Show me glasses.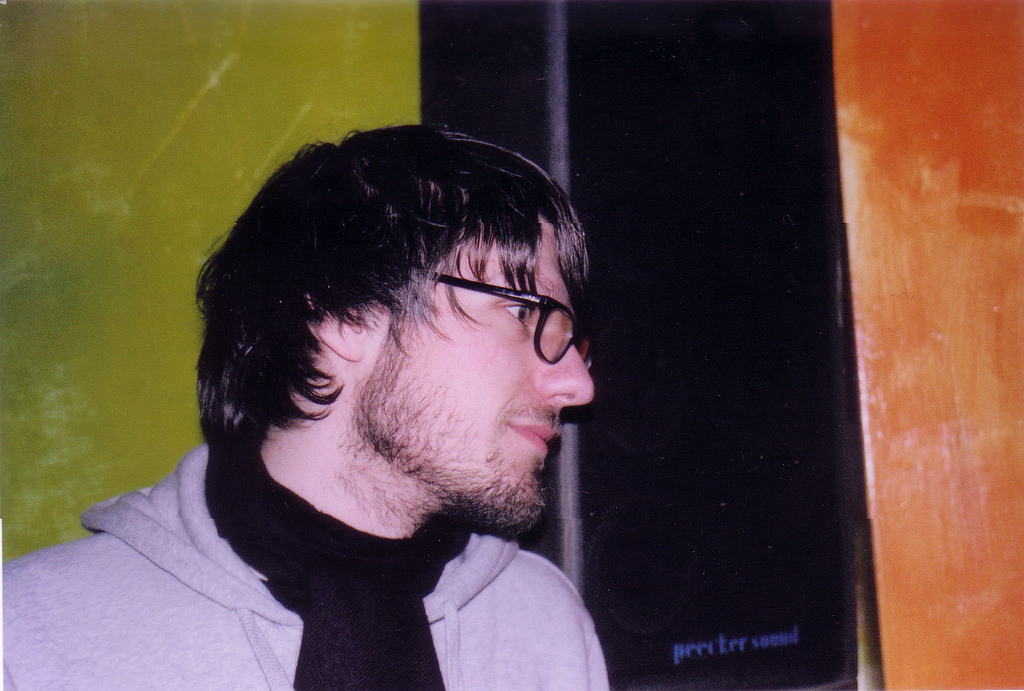
glasses is here: [409,276,607,362].
